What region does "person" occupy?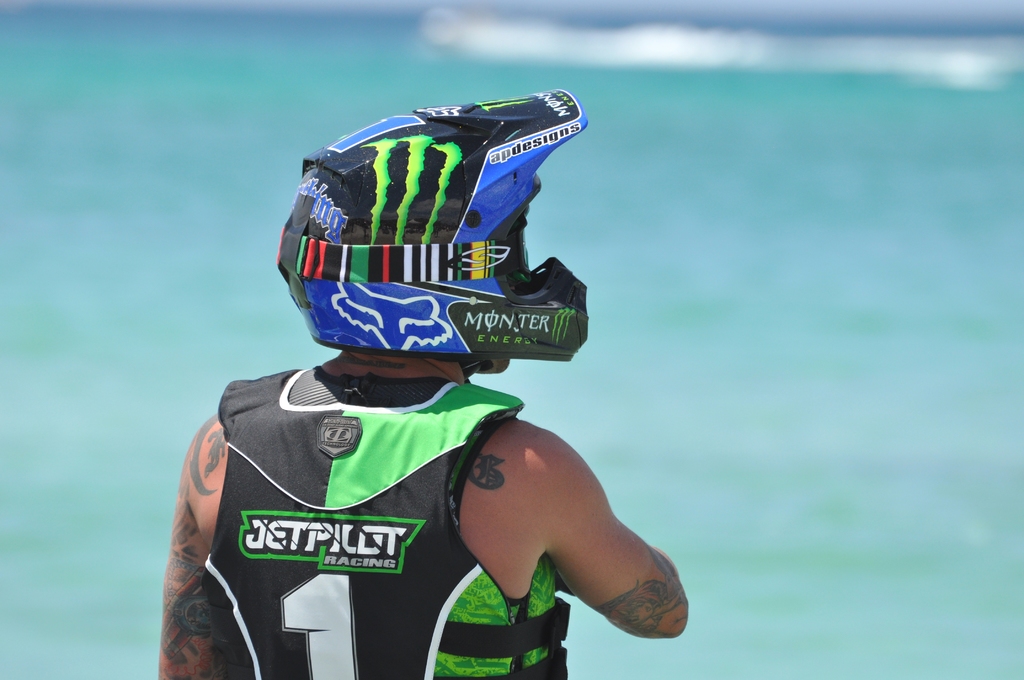
rect(161, 170, 630, 677).
